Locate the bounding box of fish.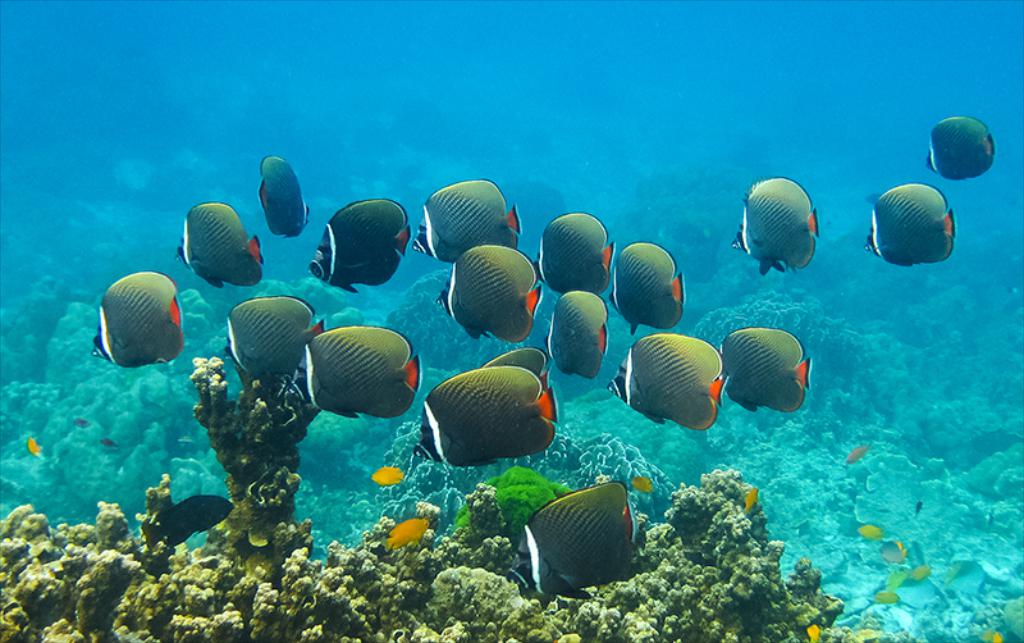
Bounding box: box=[259, 150, 308, 233].
